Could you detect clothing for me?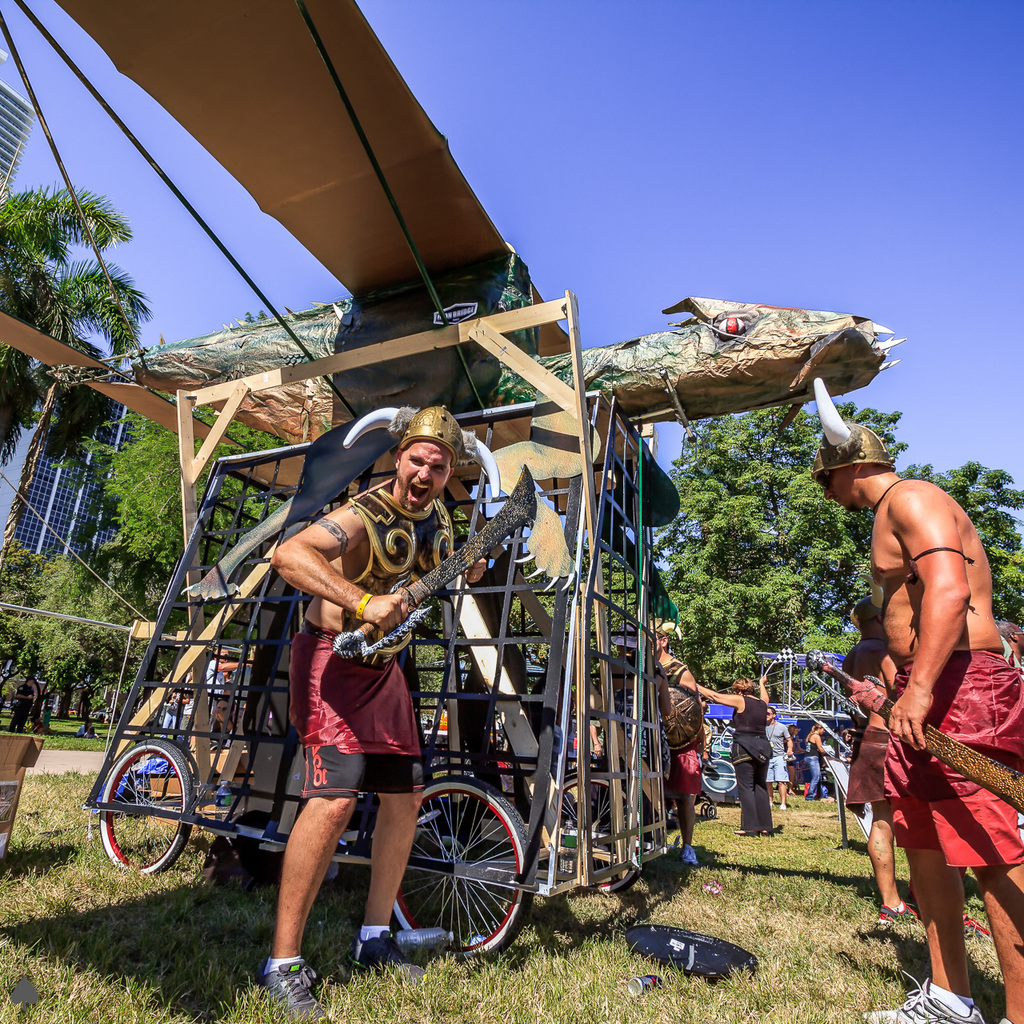
Detection result: <region>665, 739, 702, 797</region>.
